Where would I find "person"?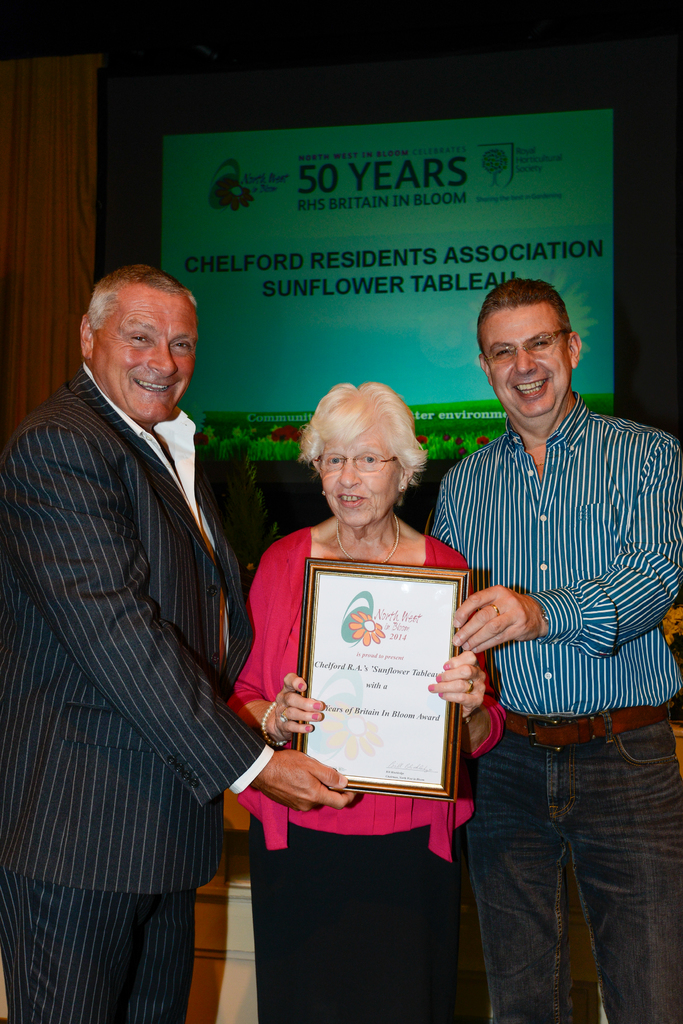
At {"x1": 429, "y1": 279, "x2": 682, "y2": 1023}.
